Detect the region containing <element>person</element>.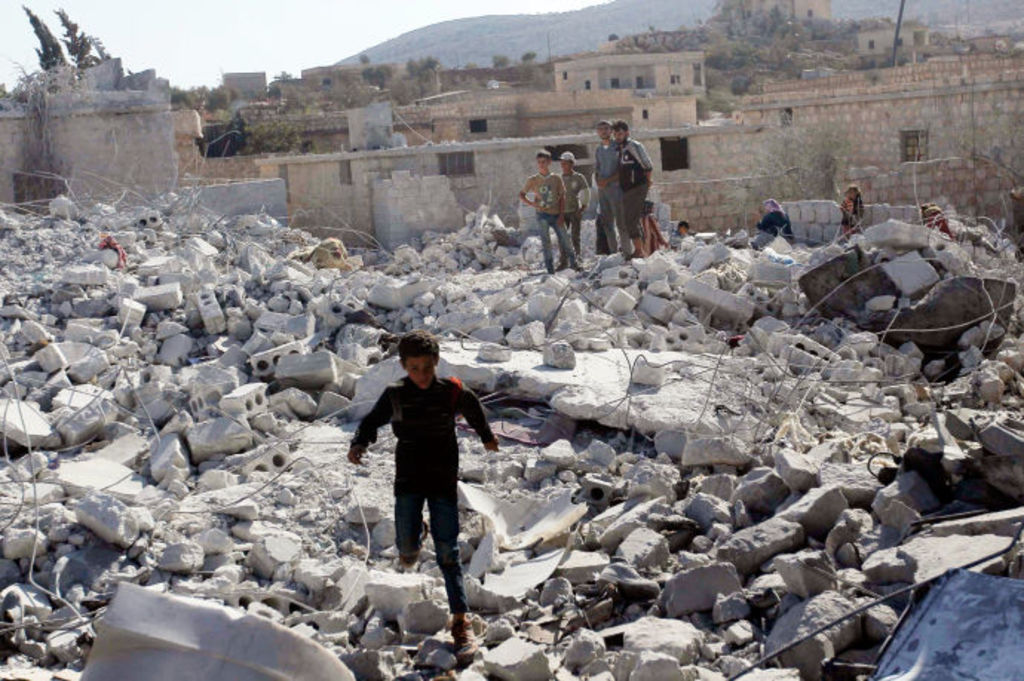
{"x1": 518, "y1": 151, "x2": 583, "y2": 272}.
